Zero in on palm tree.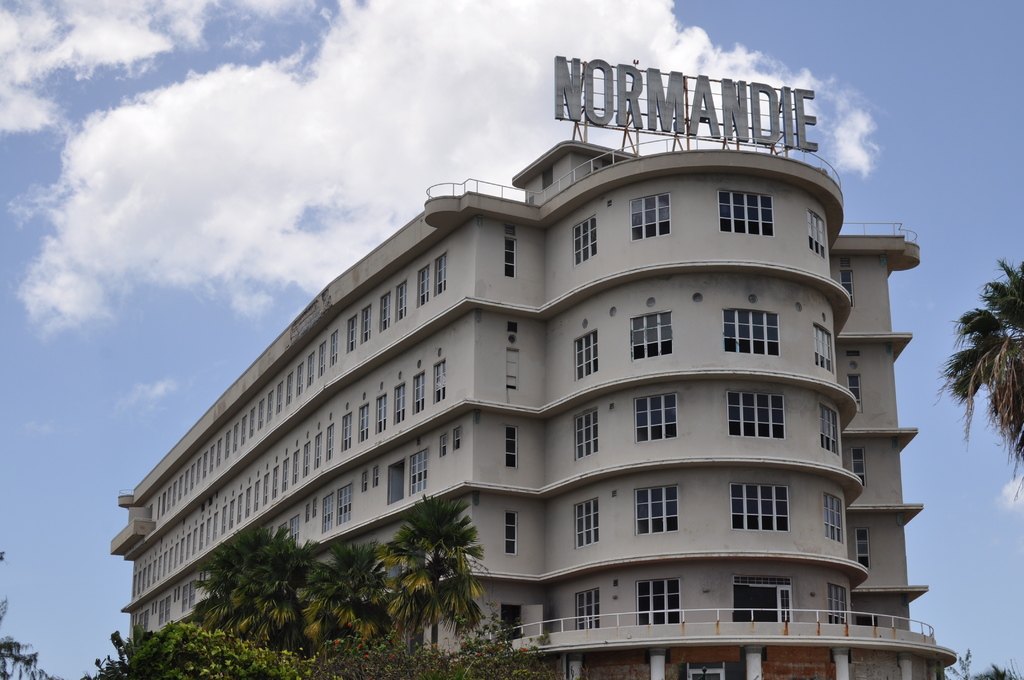
Zeroed in: <box>322,540,401,679</box>.
